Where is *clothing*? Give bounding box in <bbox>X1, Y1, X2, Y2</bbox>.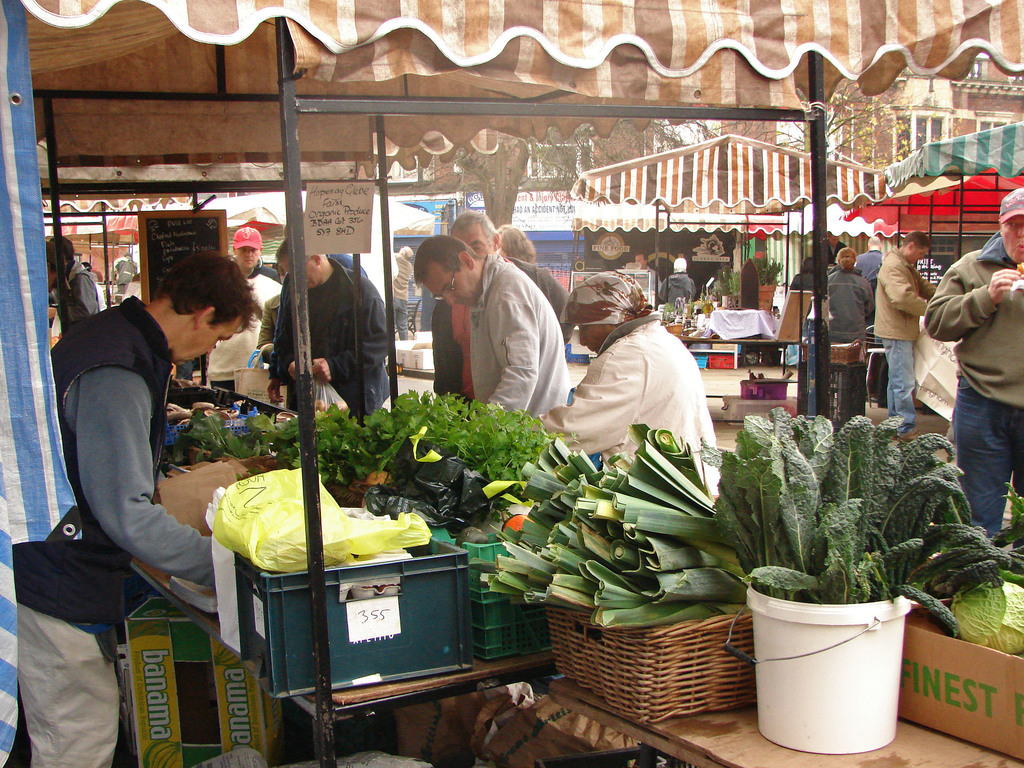
<bbox>792, 267, 812, 294</bbox>.
